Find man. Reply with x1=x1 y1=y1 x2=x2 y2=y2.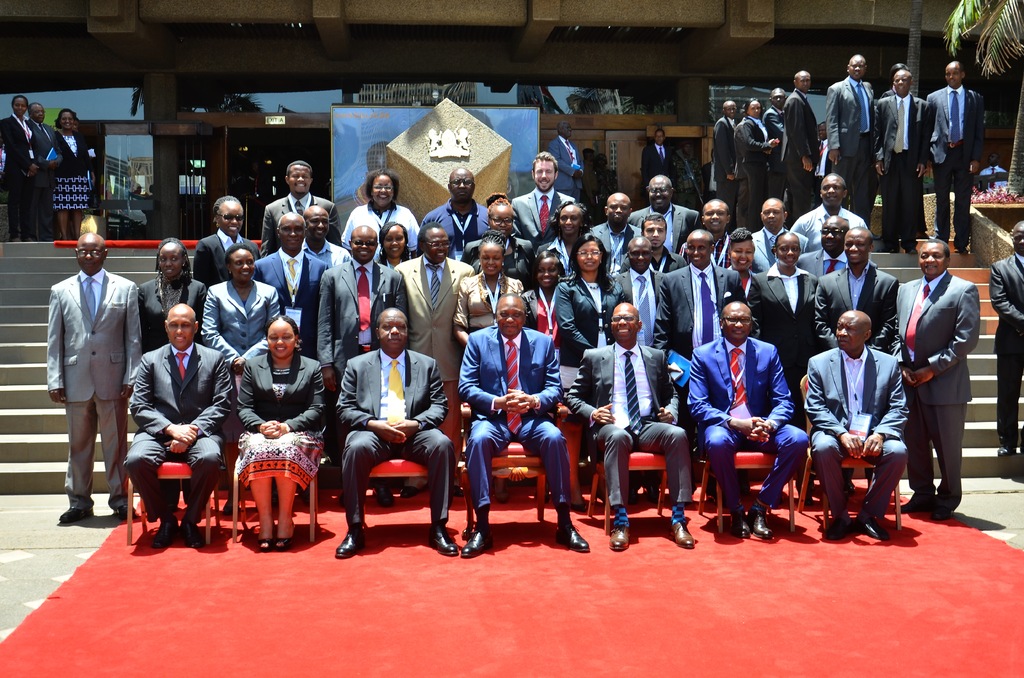
x1=801 y1=216 x2=849 y2=331.
